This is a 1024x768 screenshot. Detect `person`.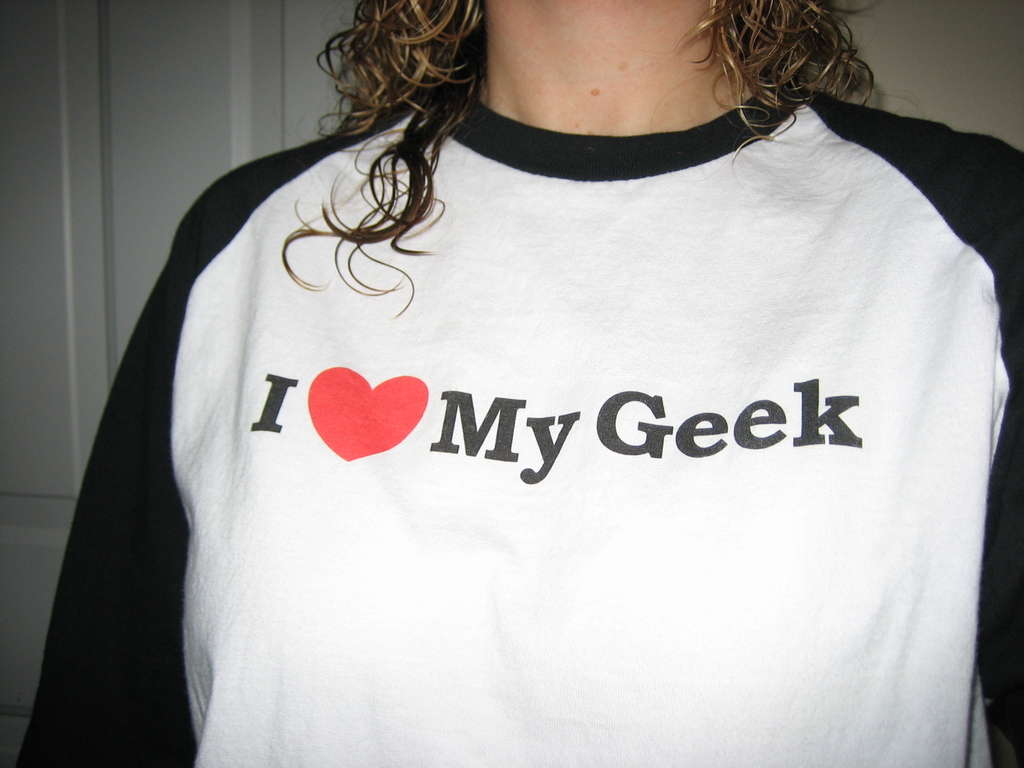
[left=9, top=0, right=1023, bottom=767].
